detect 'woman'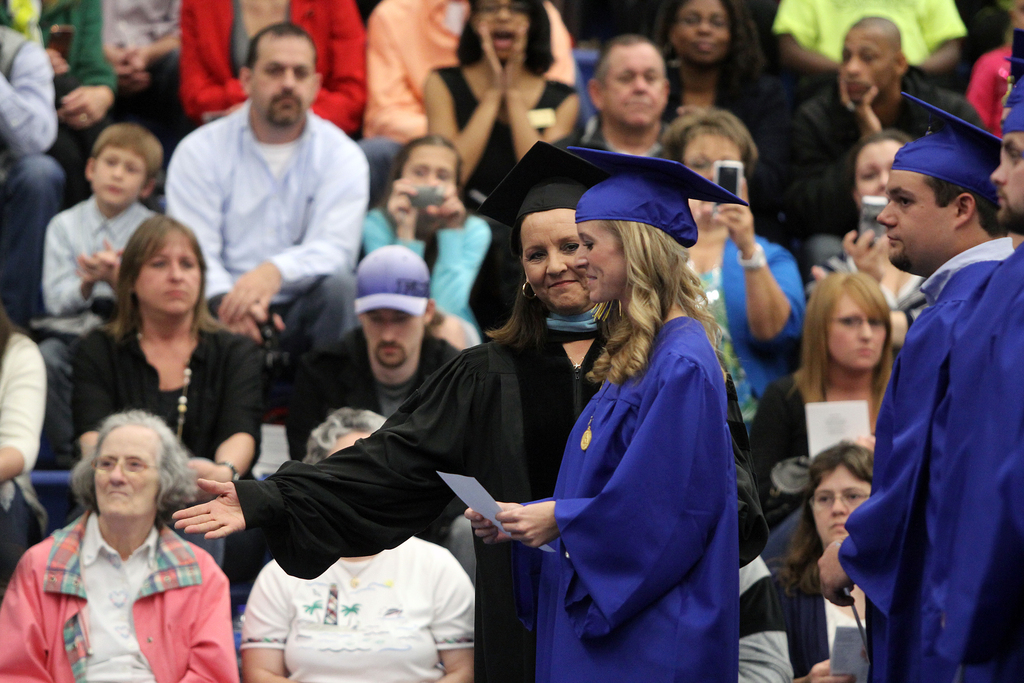
region(453, 141, 754, 666)
